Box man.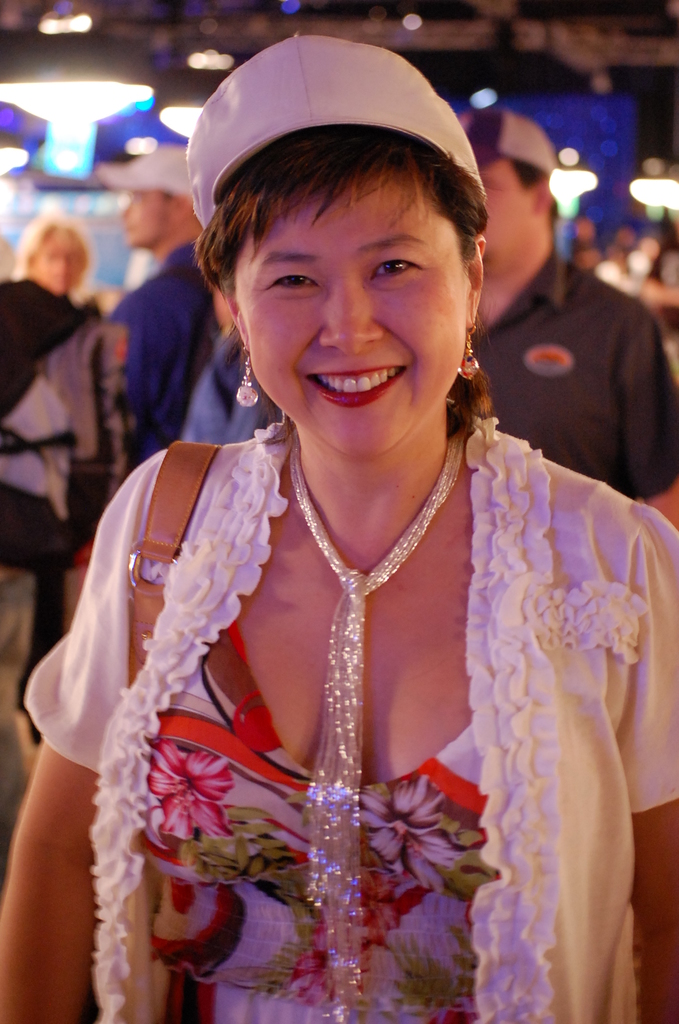
<bbox>462, 80, 678, 561</bbox>.
